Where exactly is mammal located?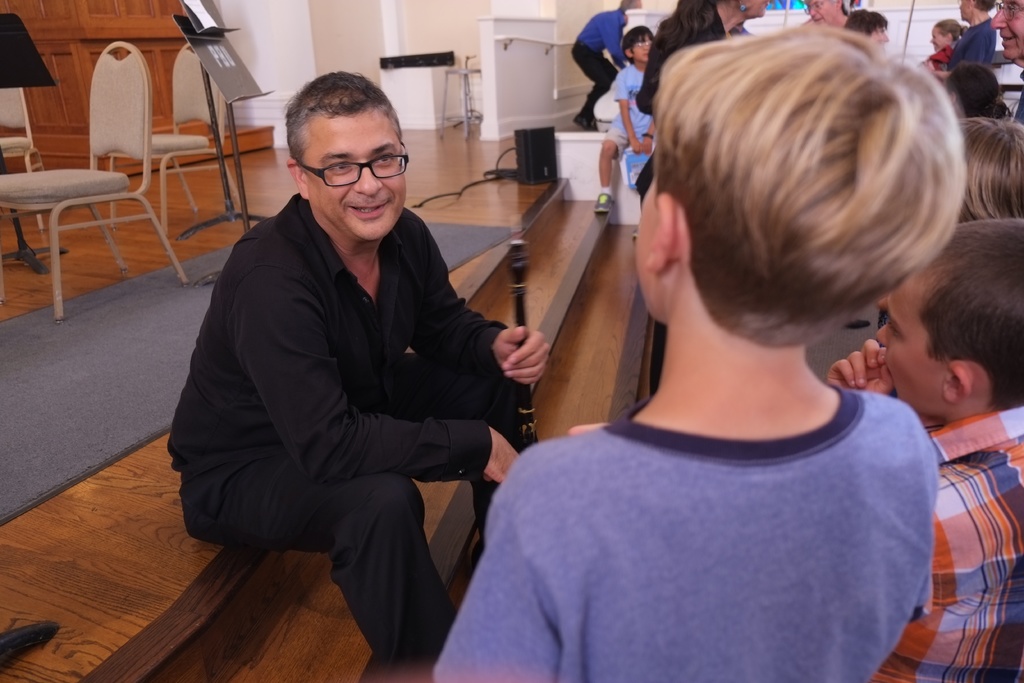
Its bounding box is detection(803, 0, 856, 32).
